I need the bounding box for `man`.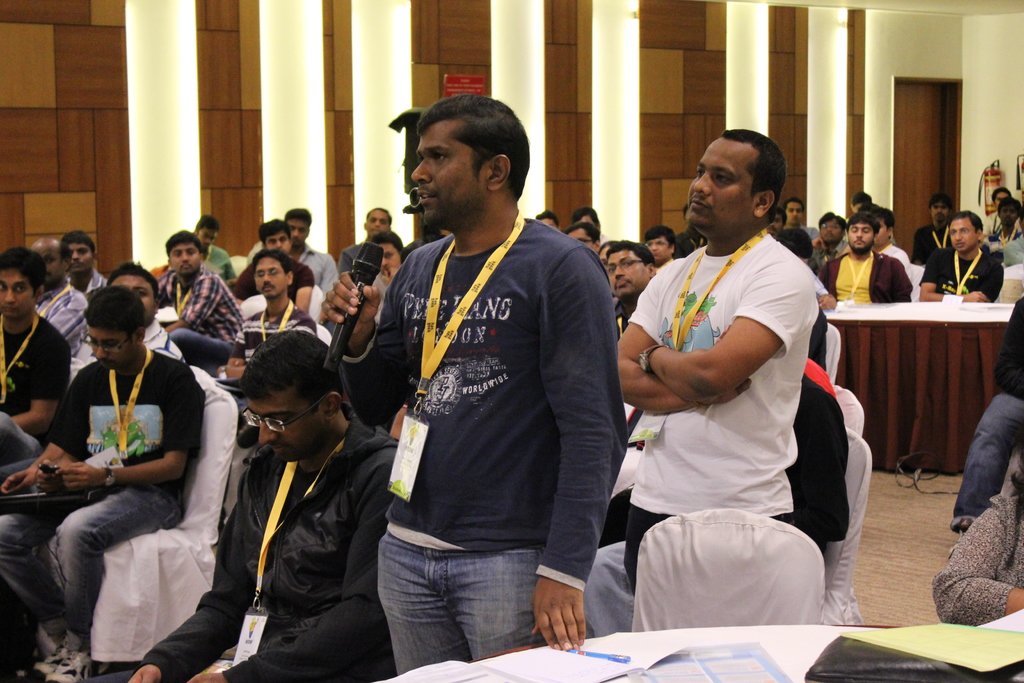
Here it is: bbox=(787, 199, 813, 231).
